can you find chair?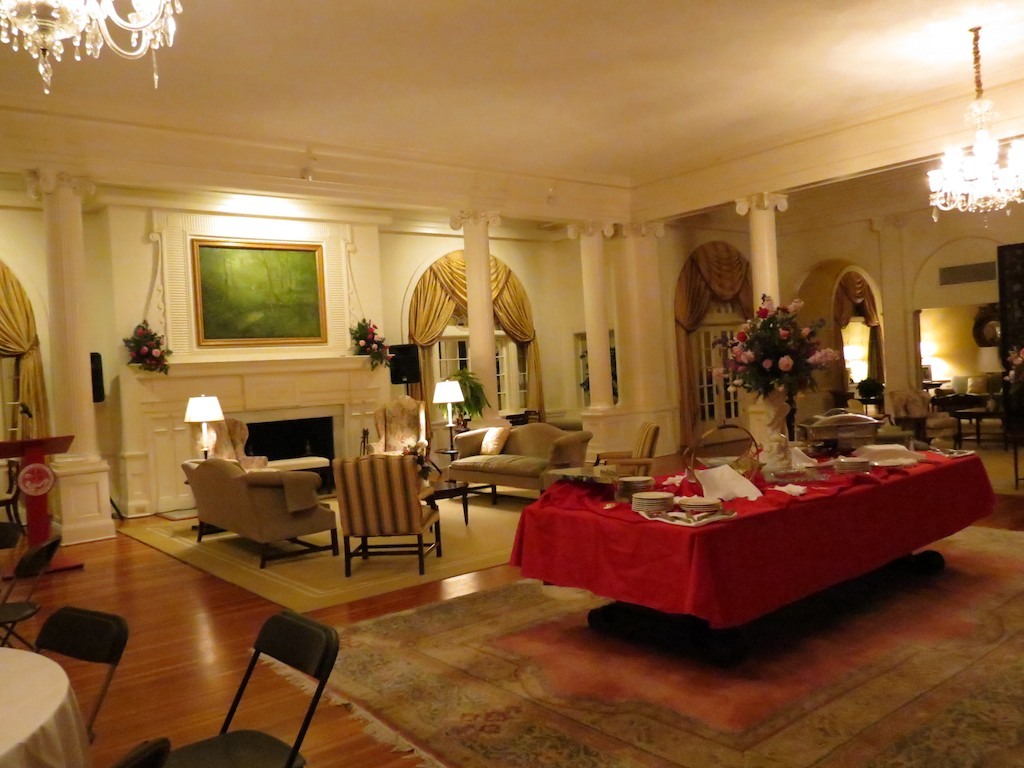
Yes, bounding box: {"x1": 29, "y1": 606, "x2": 125, "y2": 738}.
